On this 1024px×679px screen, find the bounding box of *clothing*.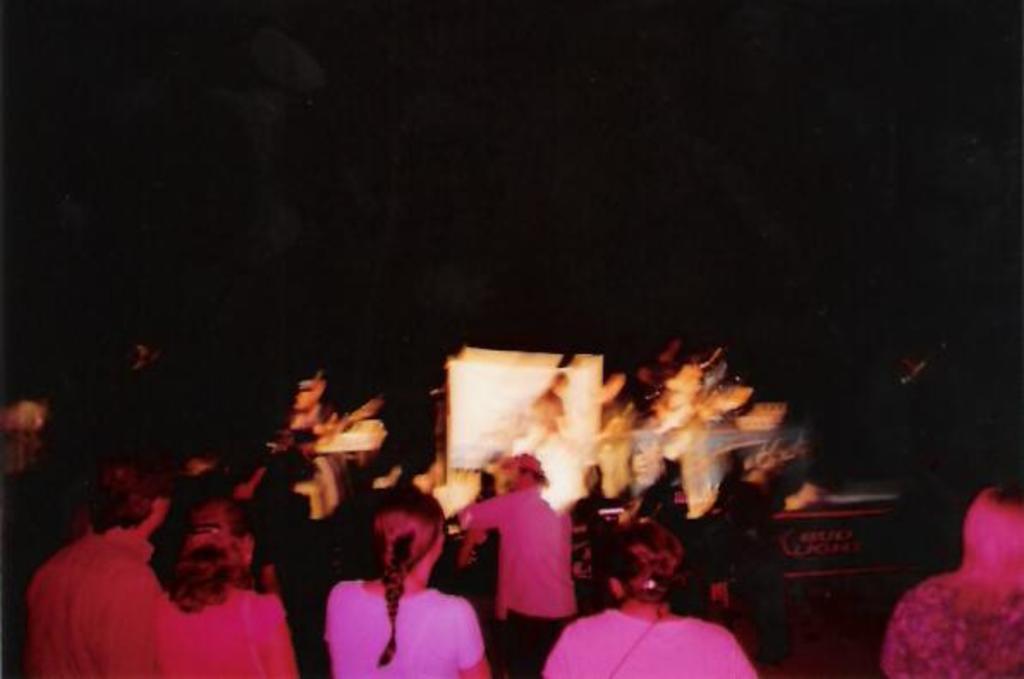
Bounding box: (left=459, top=488, right=577, bottom=677).
